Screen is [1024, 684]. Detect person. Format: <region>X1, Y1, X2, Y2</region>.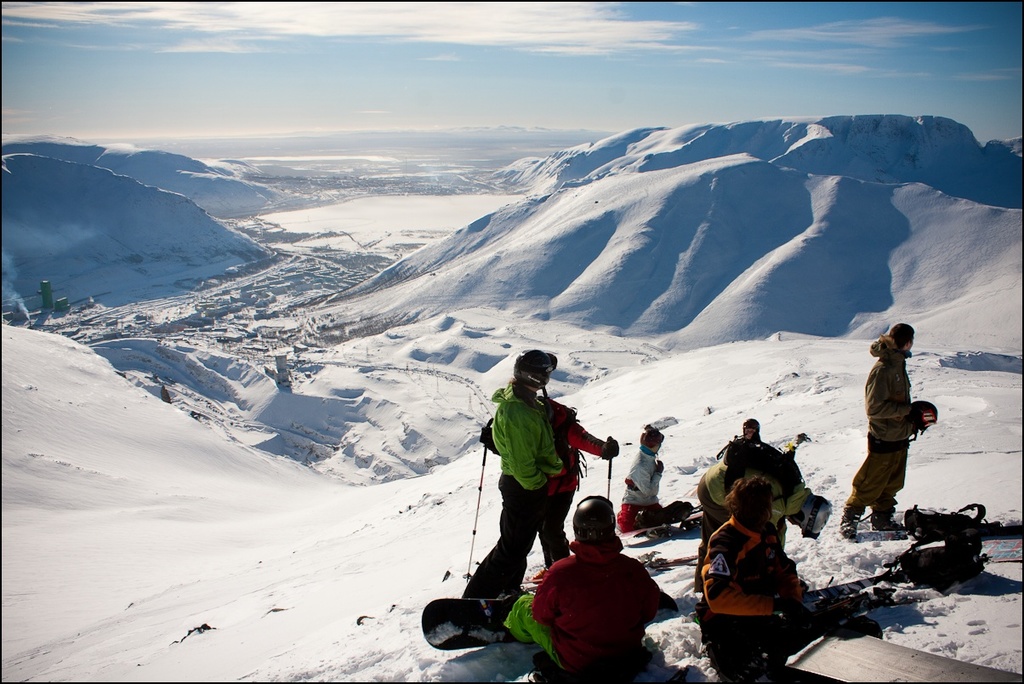
<region>500, 493, 679, 683</region>.
